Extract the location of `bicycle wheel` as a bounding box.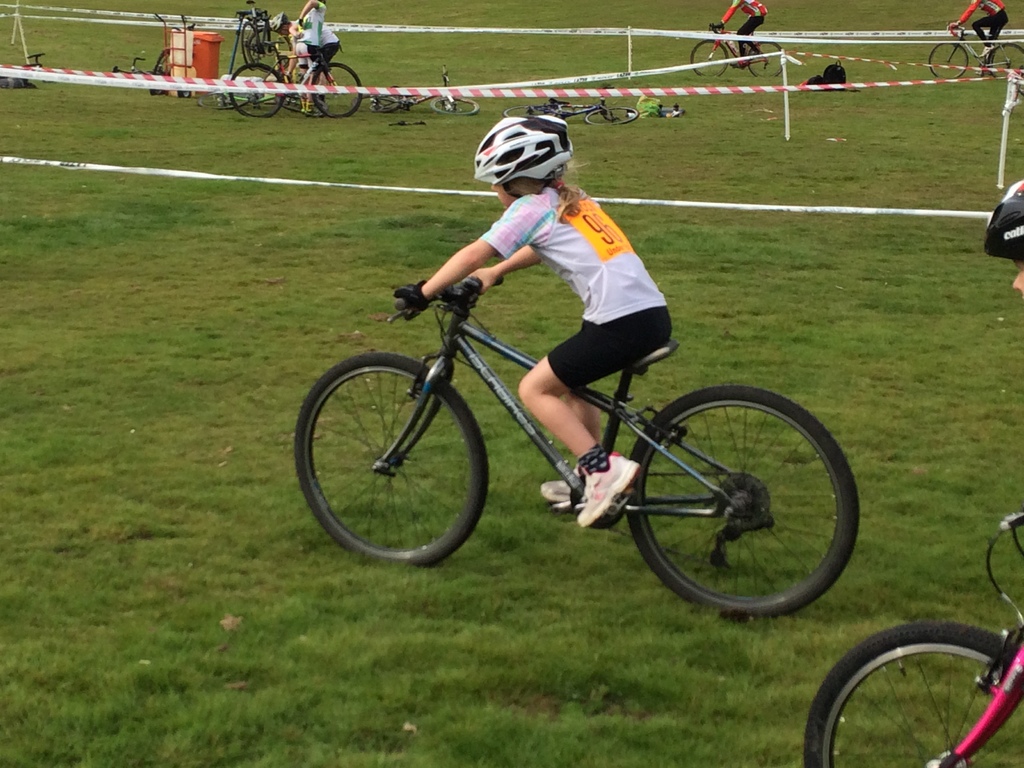
l=927, t=40, r=970, b=83.
